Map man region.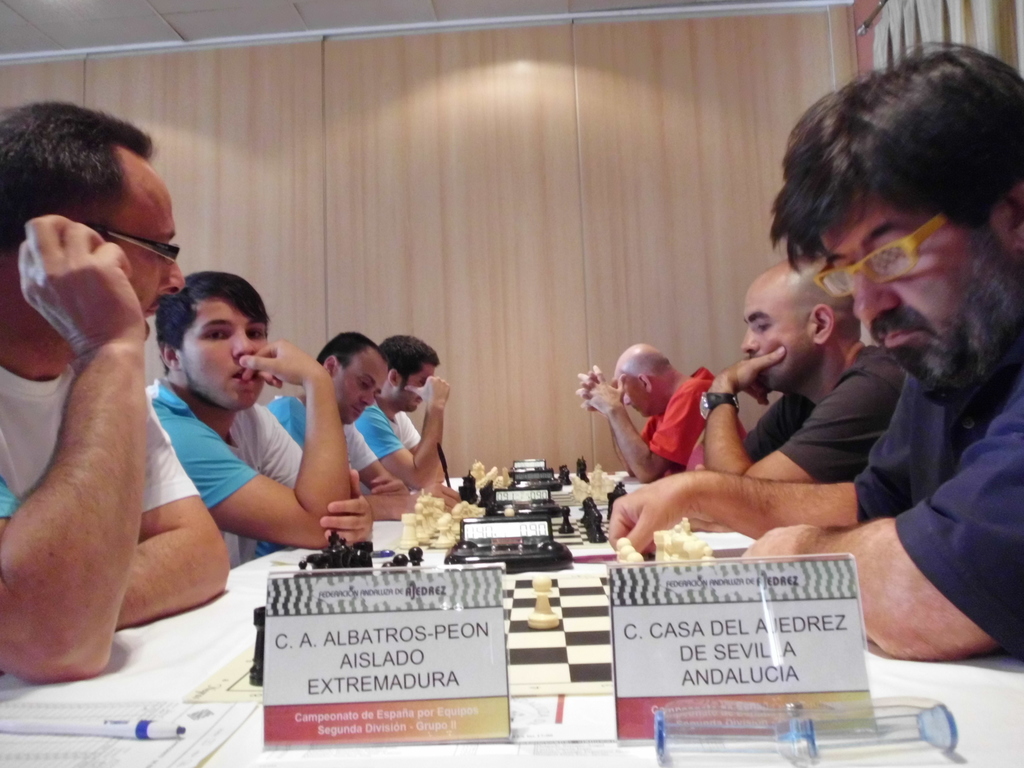
Mapped to select_region(361, 327, 452, 486).
